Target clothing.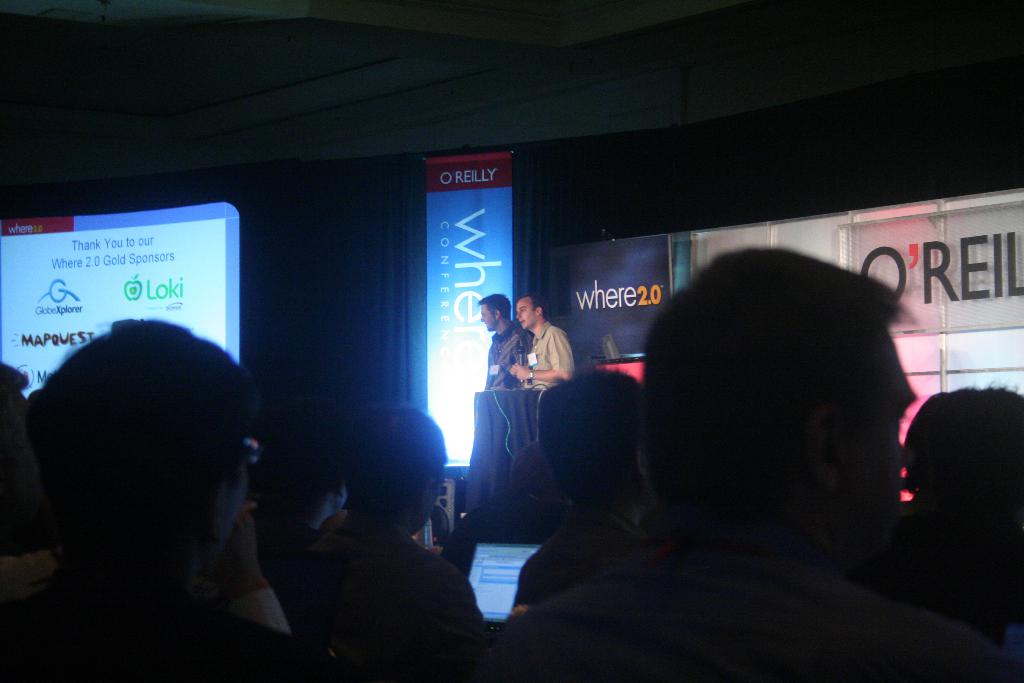
Target region: region(508, 507, 646, 611).
